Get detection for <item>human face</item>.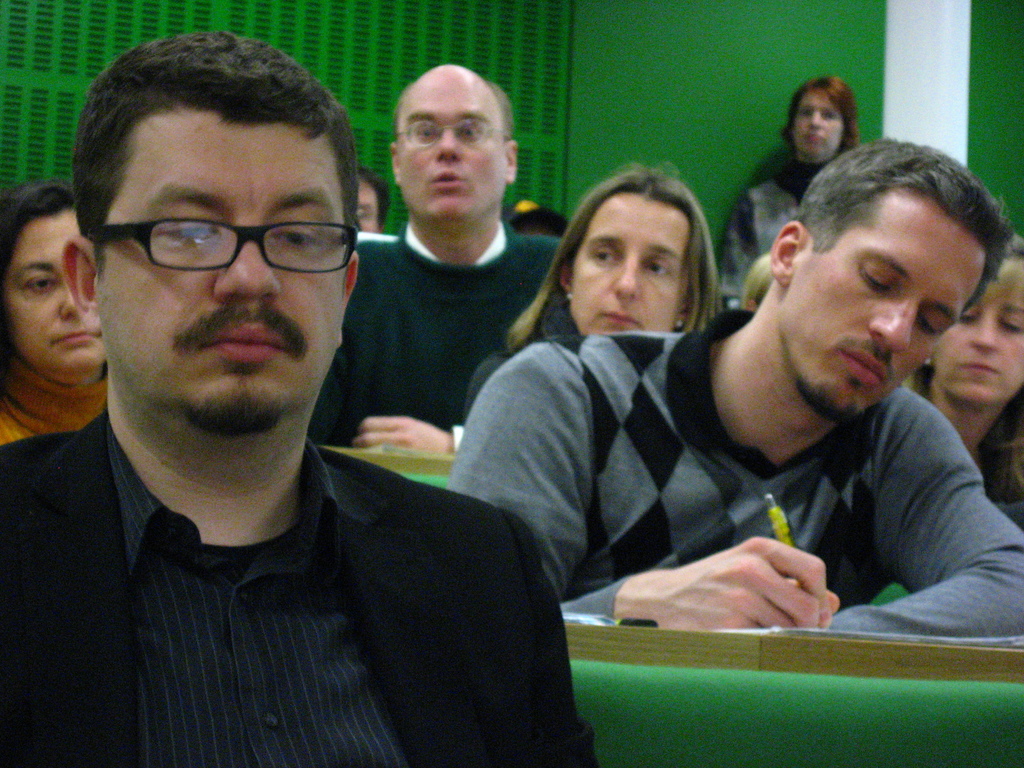
Detection: region(397, 74, 508, 227).
